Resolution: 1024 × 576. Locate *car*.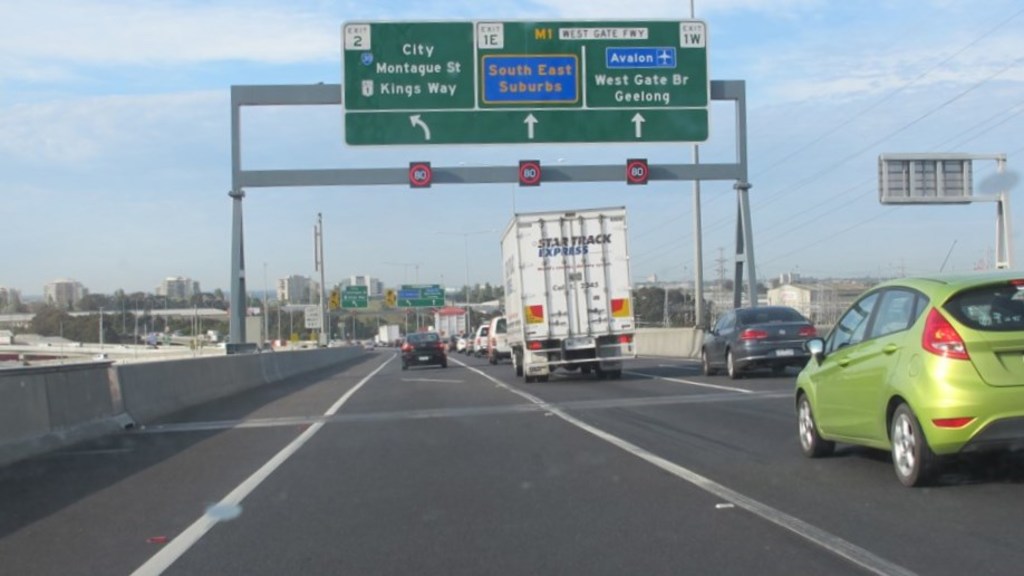
[794, 241, 1023, 487].
